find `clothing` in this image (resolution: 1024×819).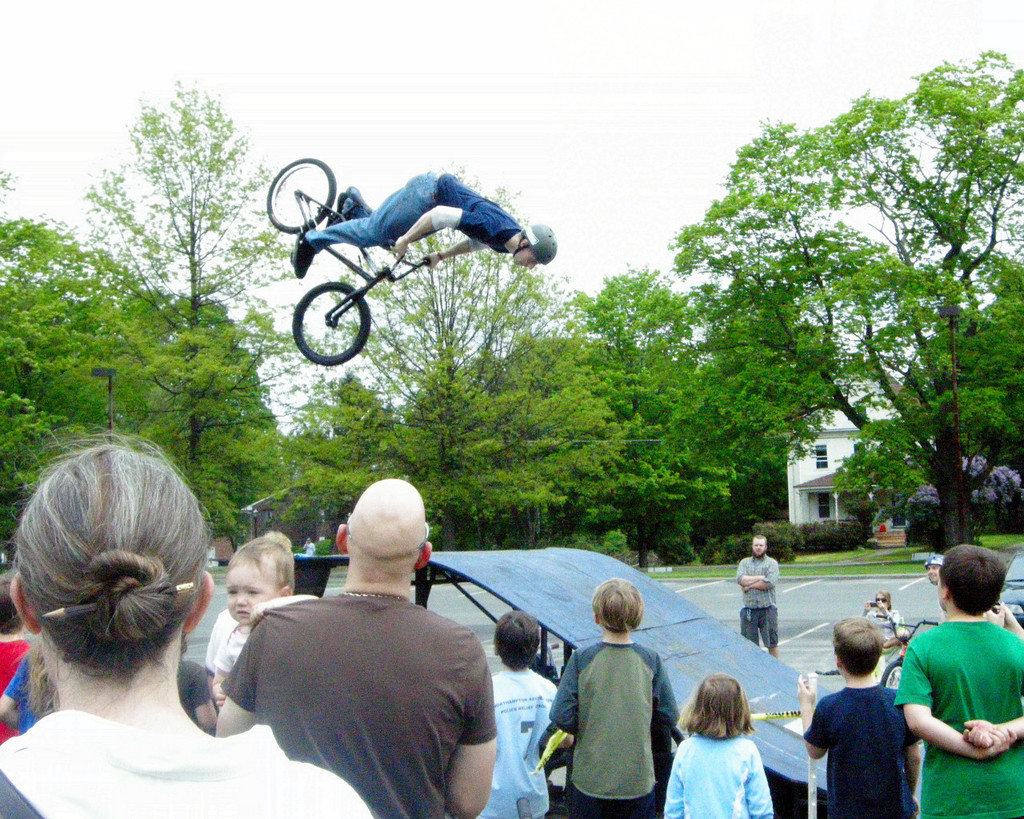
[x1=470, y1=661, x2=562, y2=818].
